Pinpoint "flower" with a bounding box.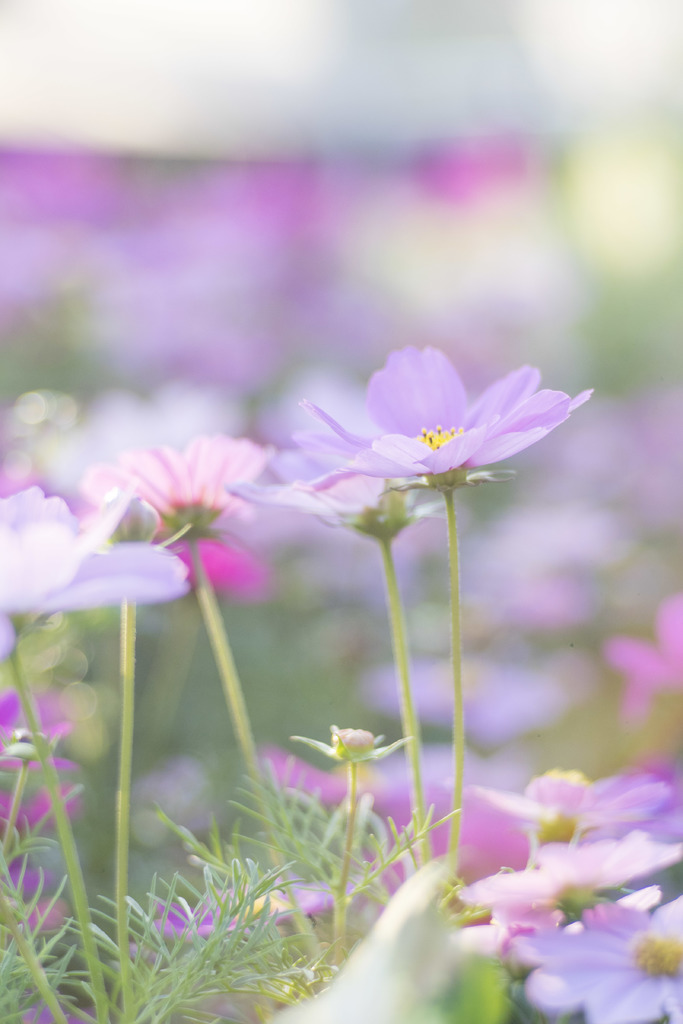
detection(287, 335, 588, 513).
